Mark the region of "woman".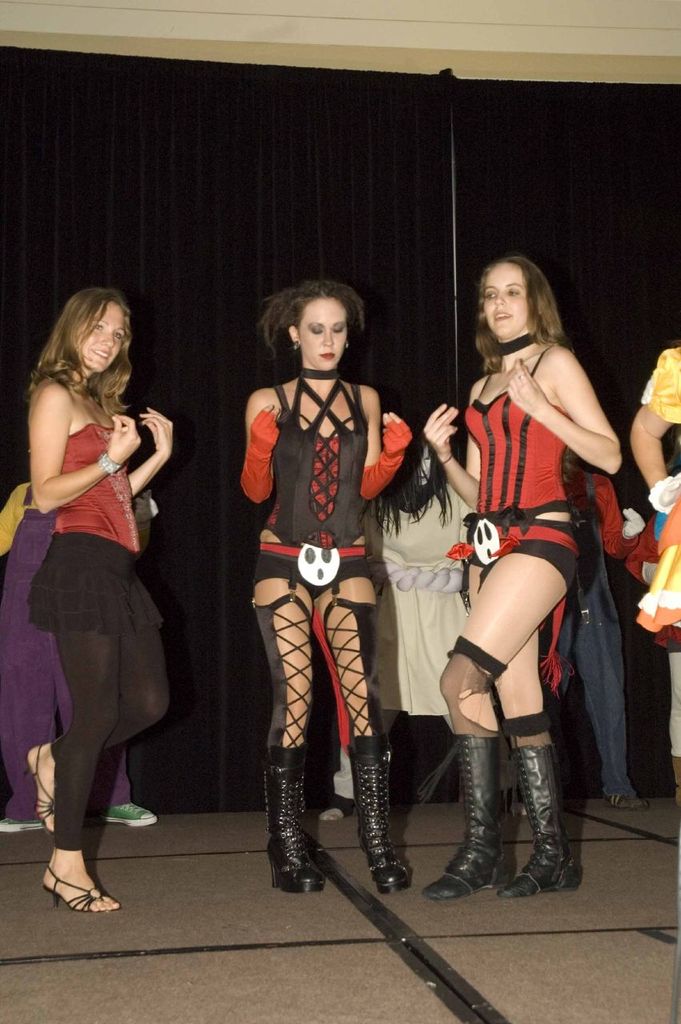
Region: <bbox>421, 255, 623, 899</bbox>.
